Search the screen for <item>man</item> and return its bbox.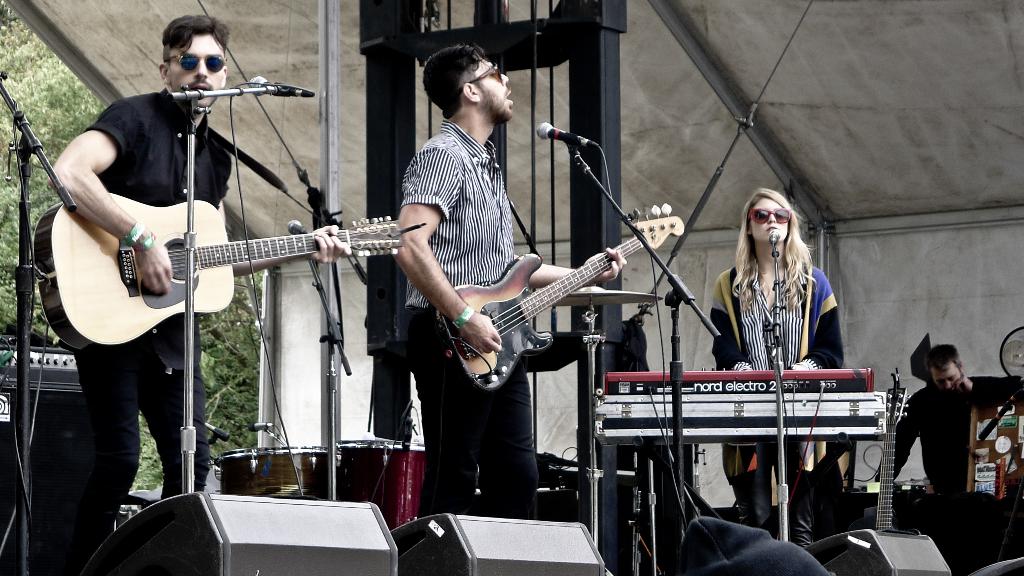
Found: crop(879, 343, 1000, 574).
